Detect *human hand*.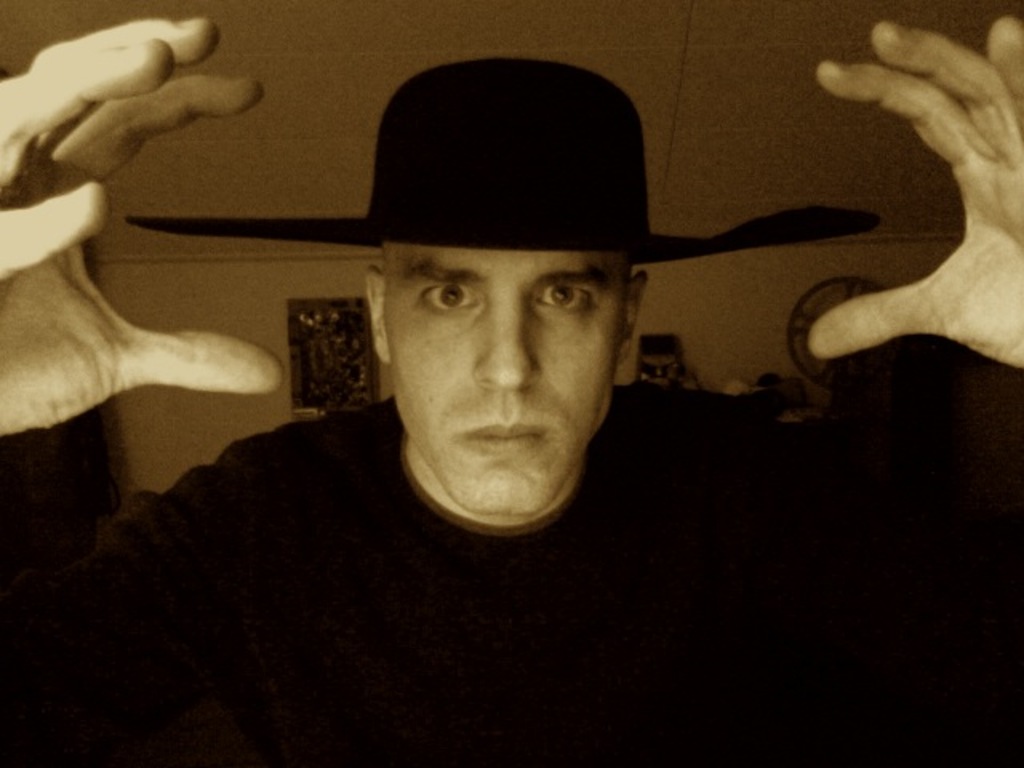
Detected at region(821, 0, 1023, 379).
